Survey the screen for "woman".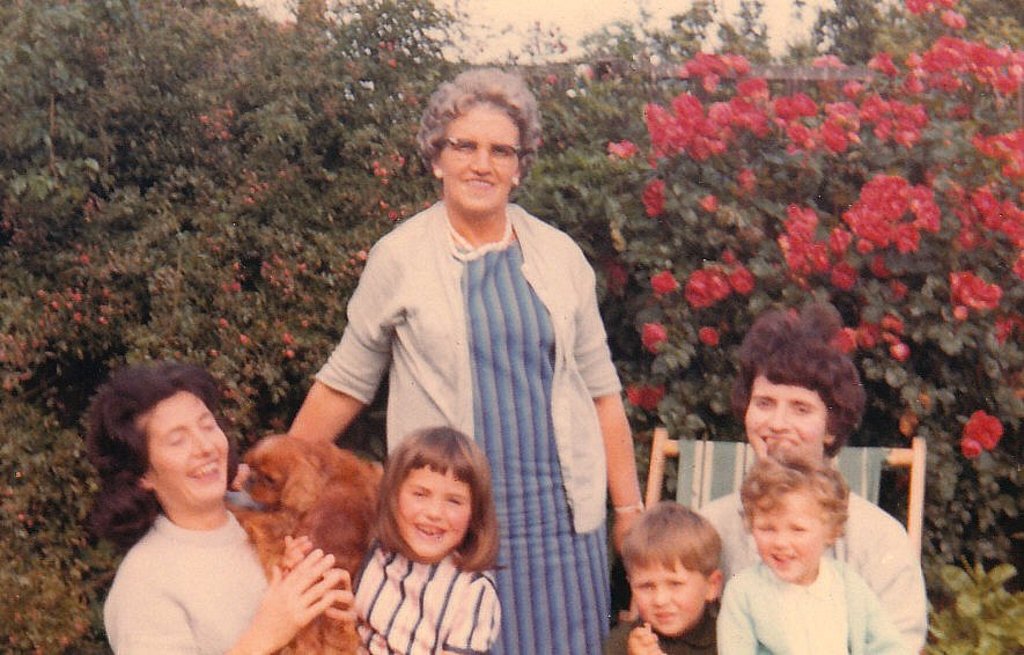
Survey found: [left=75, top=359, right=311, bottom=654].
